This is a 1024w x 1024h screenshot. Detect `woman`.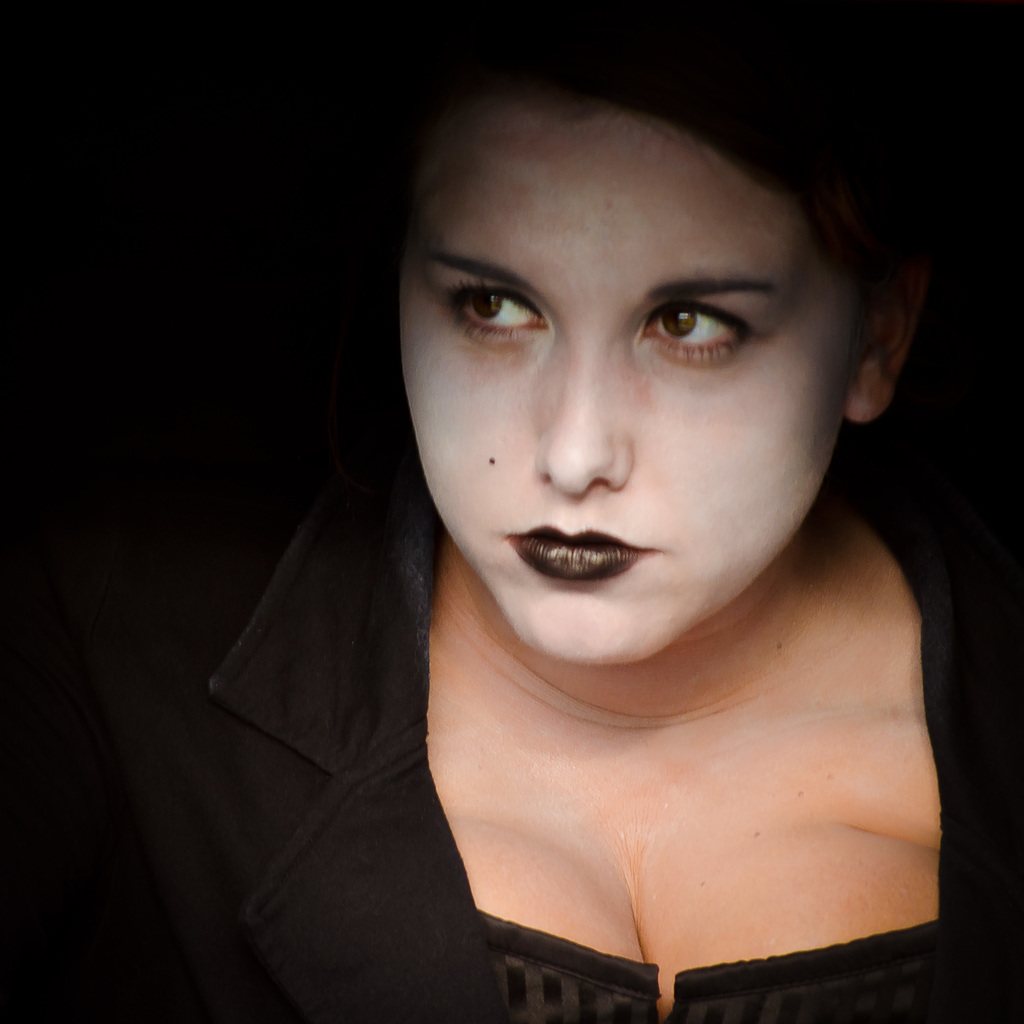
[x1=0, y1=0, x2=1023, y2=1023].
